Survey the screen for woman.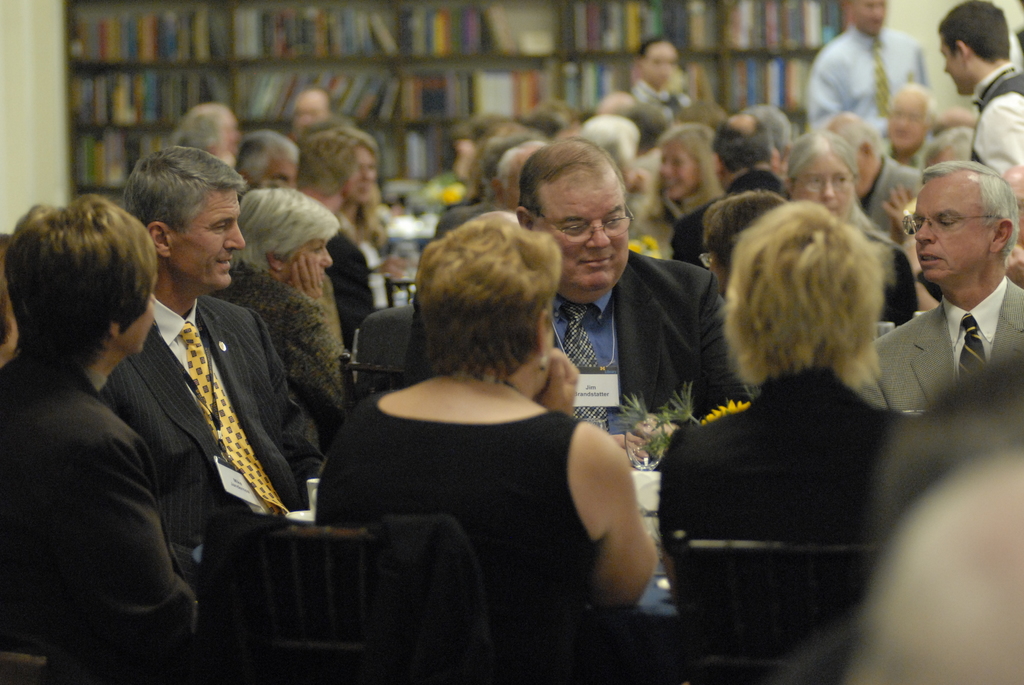
Survey found: detection(783, 127, 920, 331).
